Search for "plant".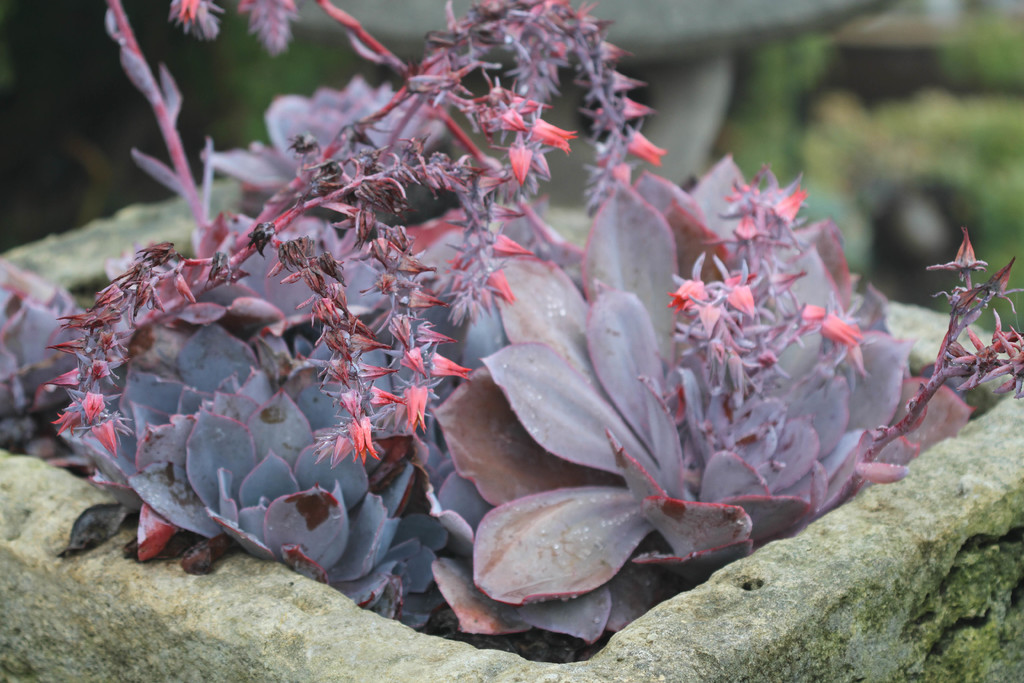
Found at <bbox>37, 0, 919, 682</bbox>.
